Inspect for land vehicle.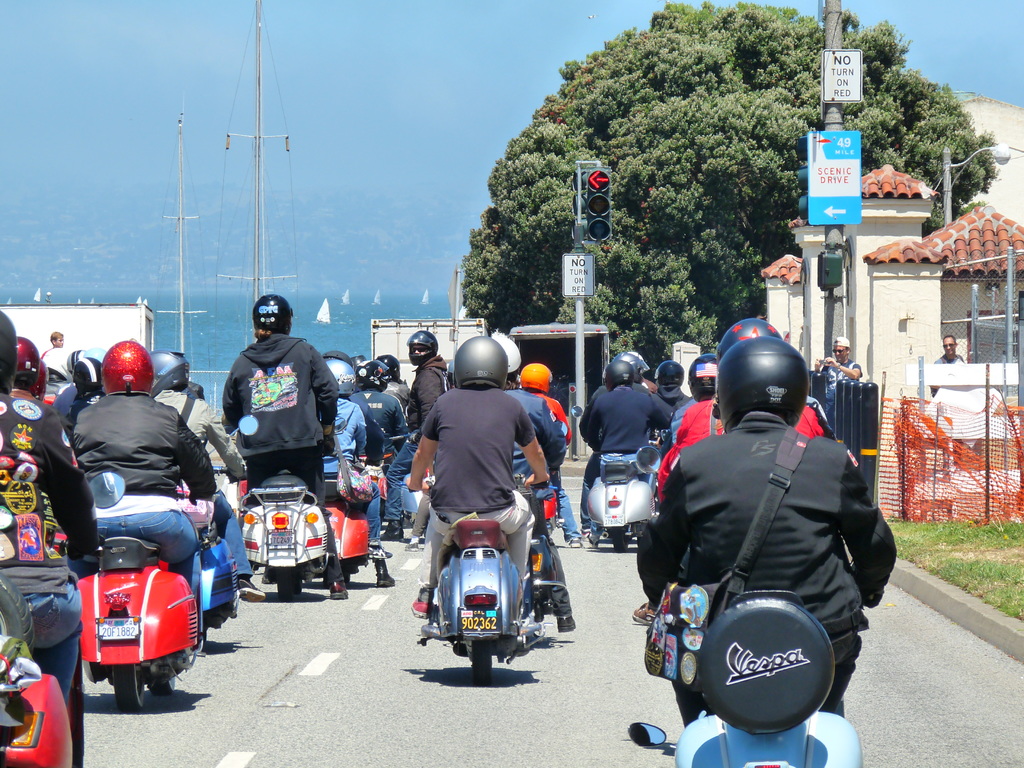
Inspection: <box>76,491,217,708</box>.
